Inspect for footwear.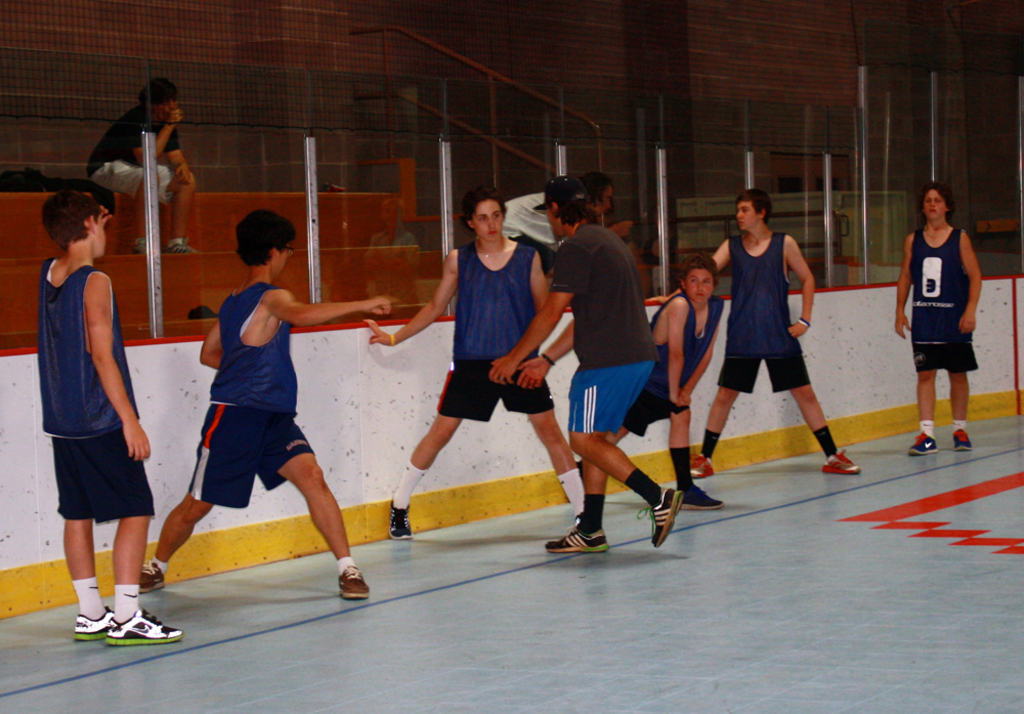
Inspection: 679/486/723/512.
